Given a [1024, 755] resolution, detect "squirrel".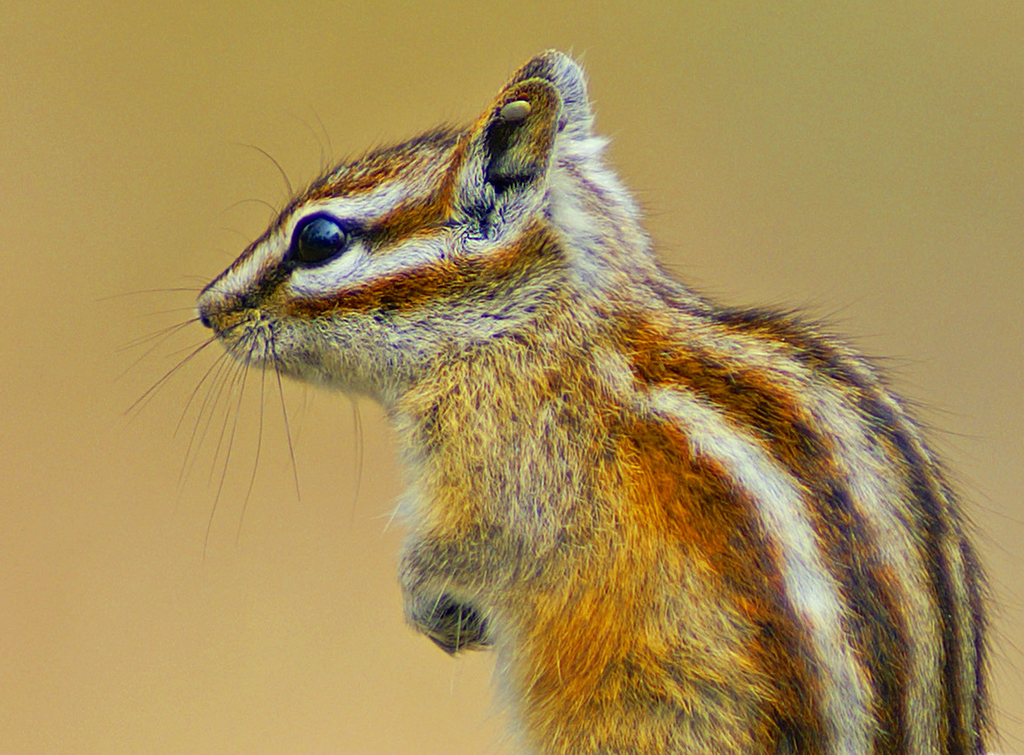
bbox(76, 47, 1023, 754).
